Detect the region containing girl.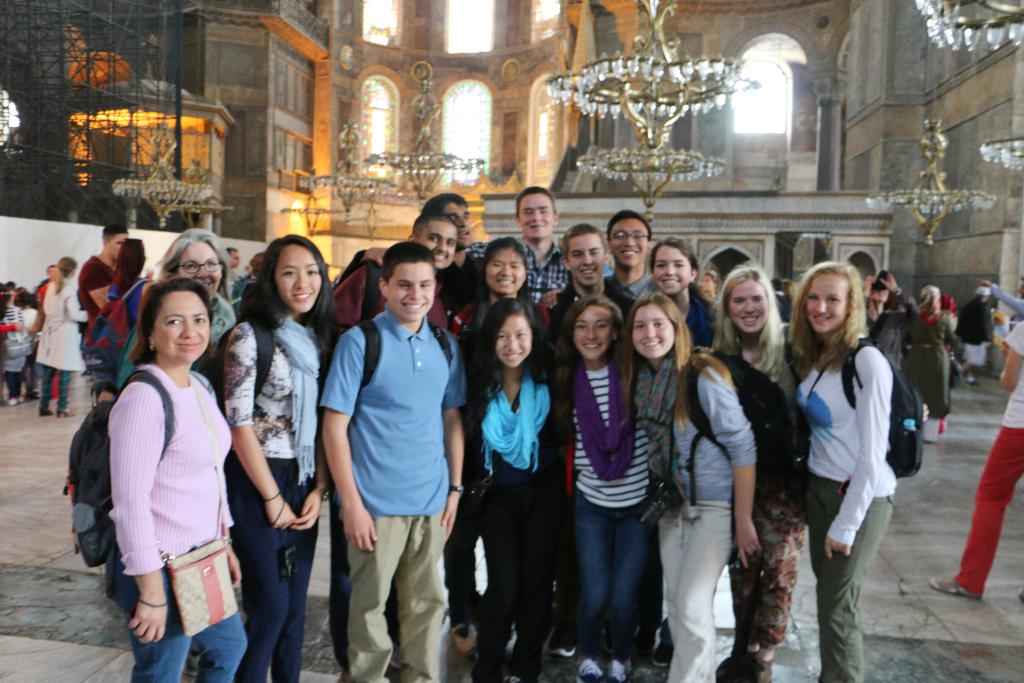
<box>104,270,252,682</box>.
